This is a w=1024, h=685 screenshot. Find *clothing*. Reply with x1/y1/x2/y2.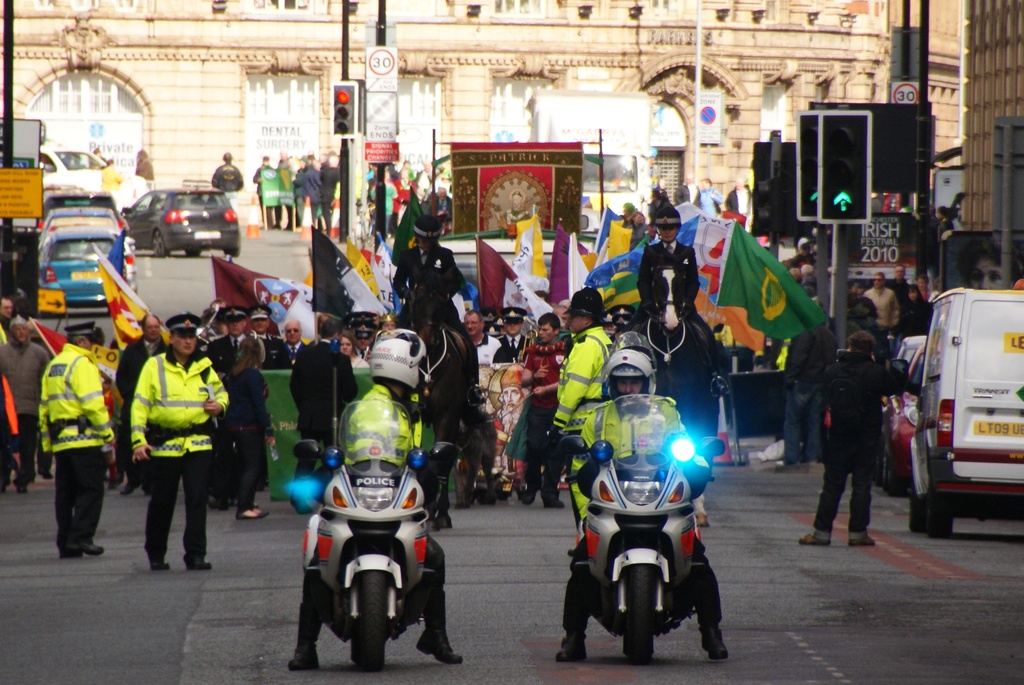
285/382/452/633.
